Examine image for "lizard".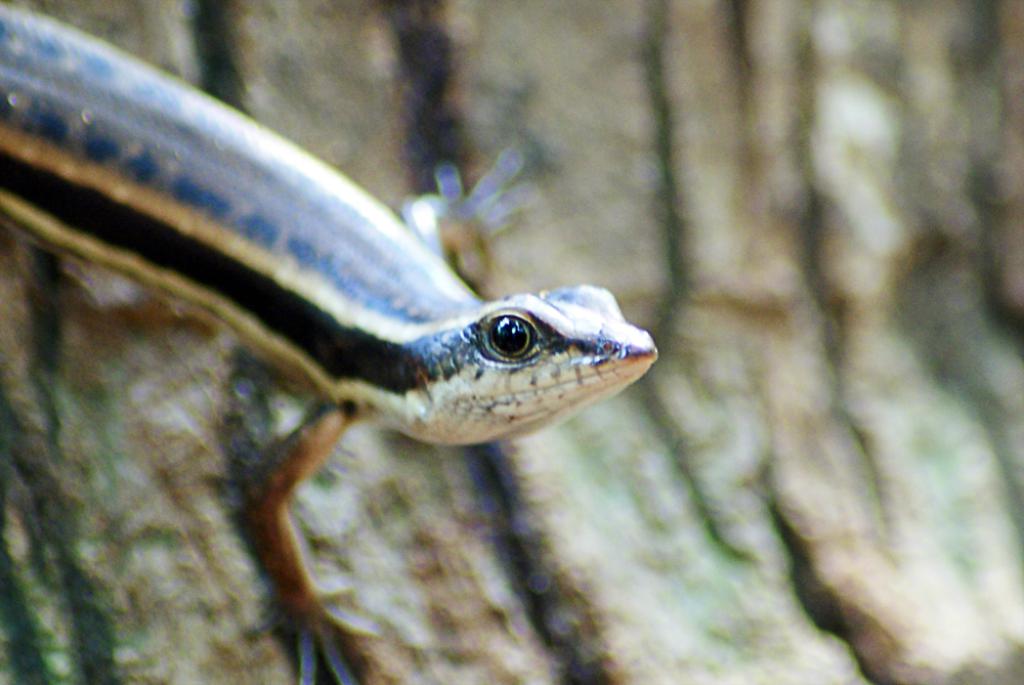
Examination result: [left=14, top=66, right=652, bottom=669].
